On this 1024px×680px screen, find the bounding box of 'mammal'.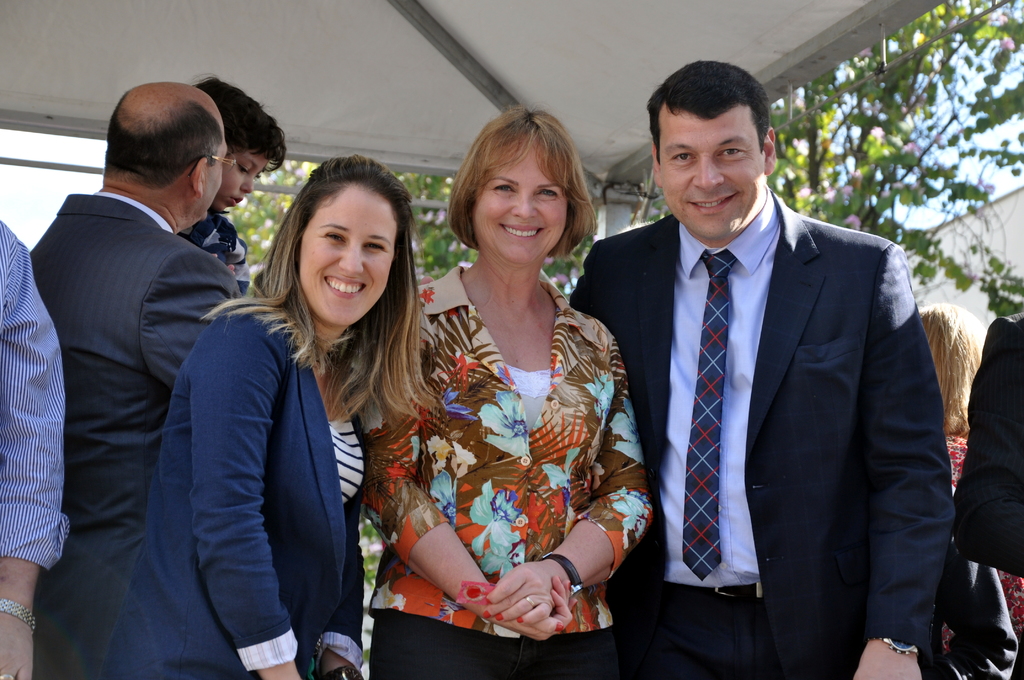
Bounding box: Rect(196, 72, 292, 293).
